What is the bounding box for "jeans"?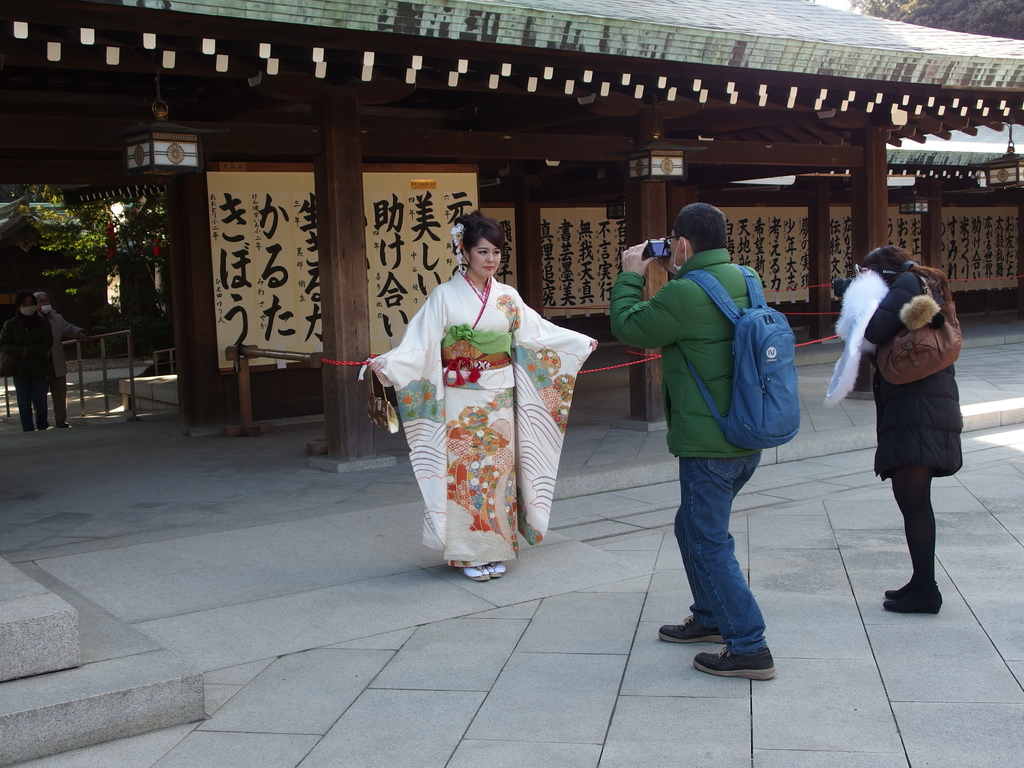
rect(668, 448, 785, 678).
